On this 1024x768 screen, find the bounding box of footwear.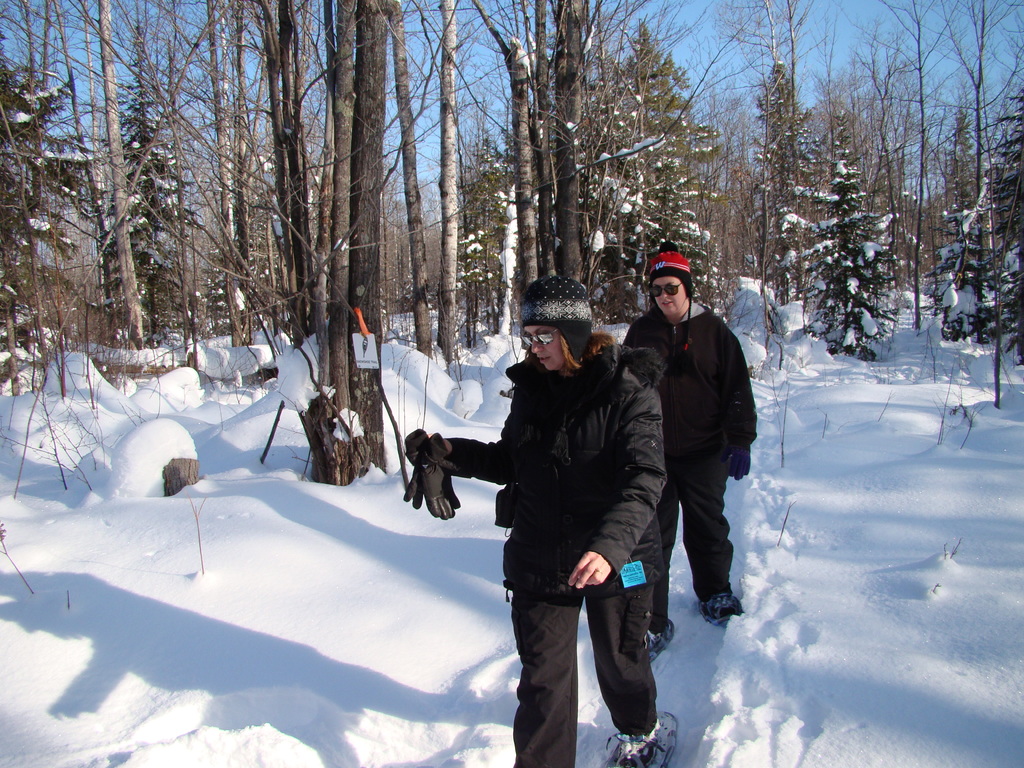
Bounding box: region(606, 719, 662, 767).
